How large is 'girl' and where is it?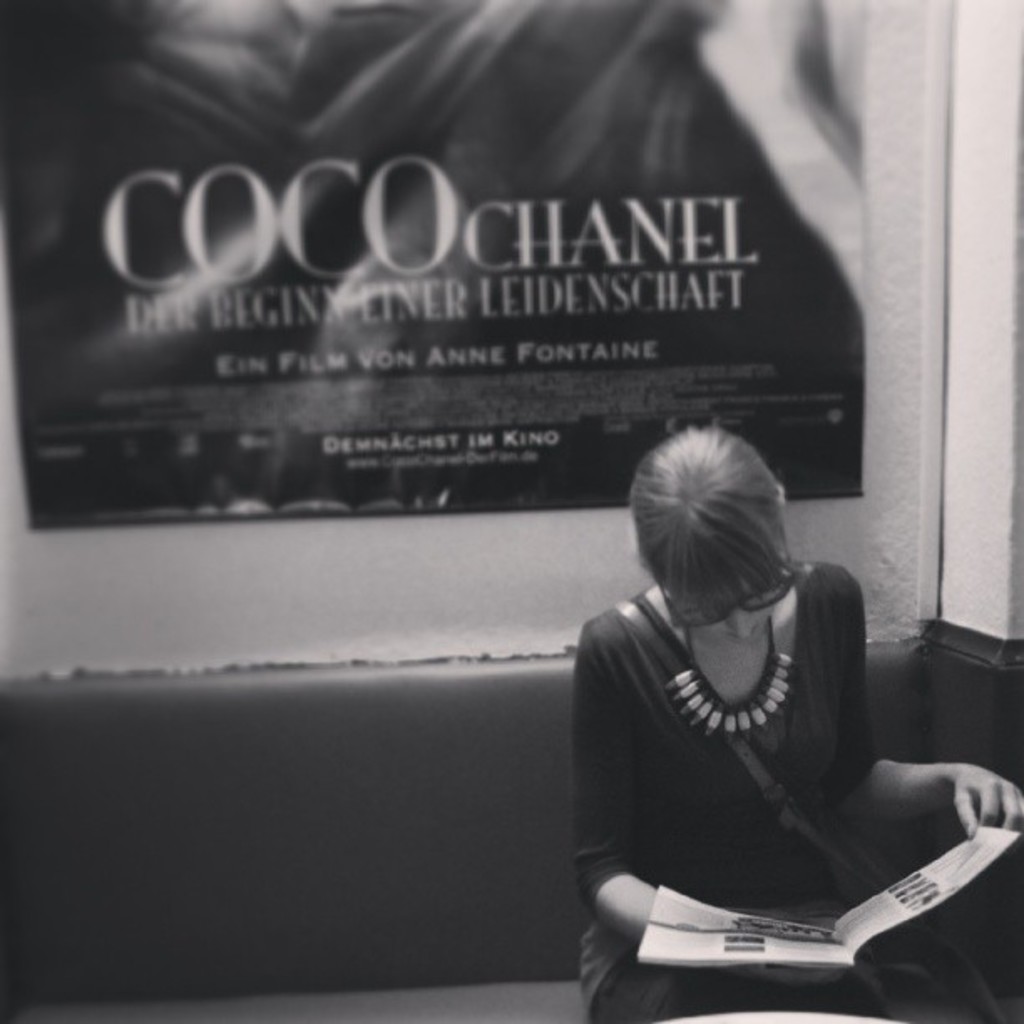
Bounding box: 574 420 1022 1022.
